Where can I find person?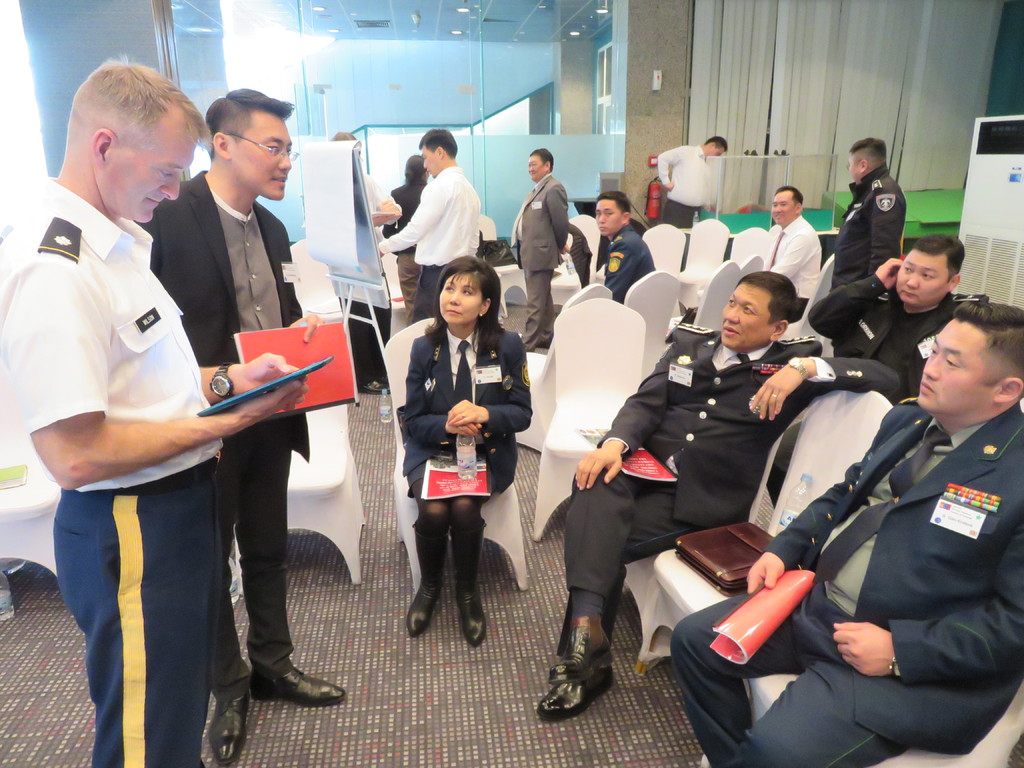
You can find it at Rect(0, 48, 310, 767).
